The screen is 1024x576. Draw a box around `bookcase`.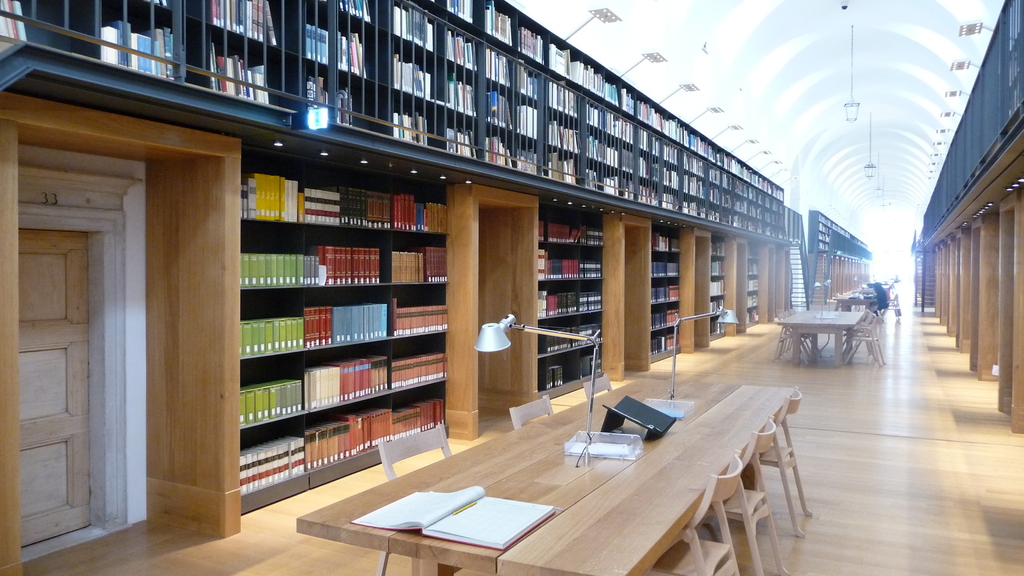
(707,236,730,342).
